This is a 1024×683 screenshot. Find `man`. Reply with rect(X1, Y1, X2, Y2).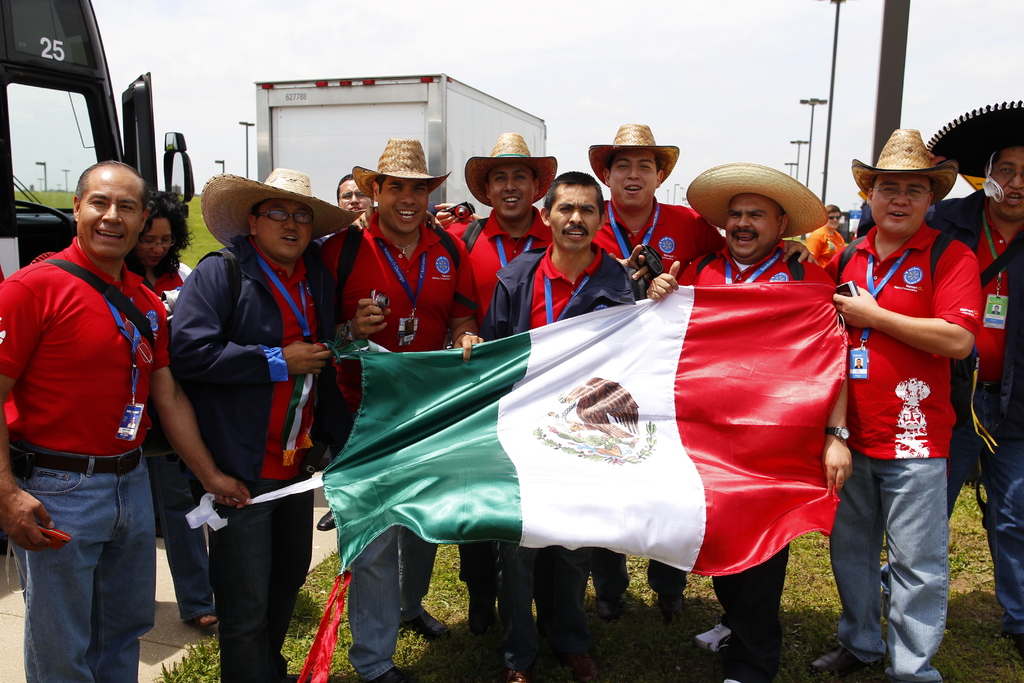
rect(4, 117, 188, 675).
